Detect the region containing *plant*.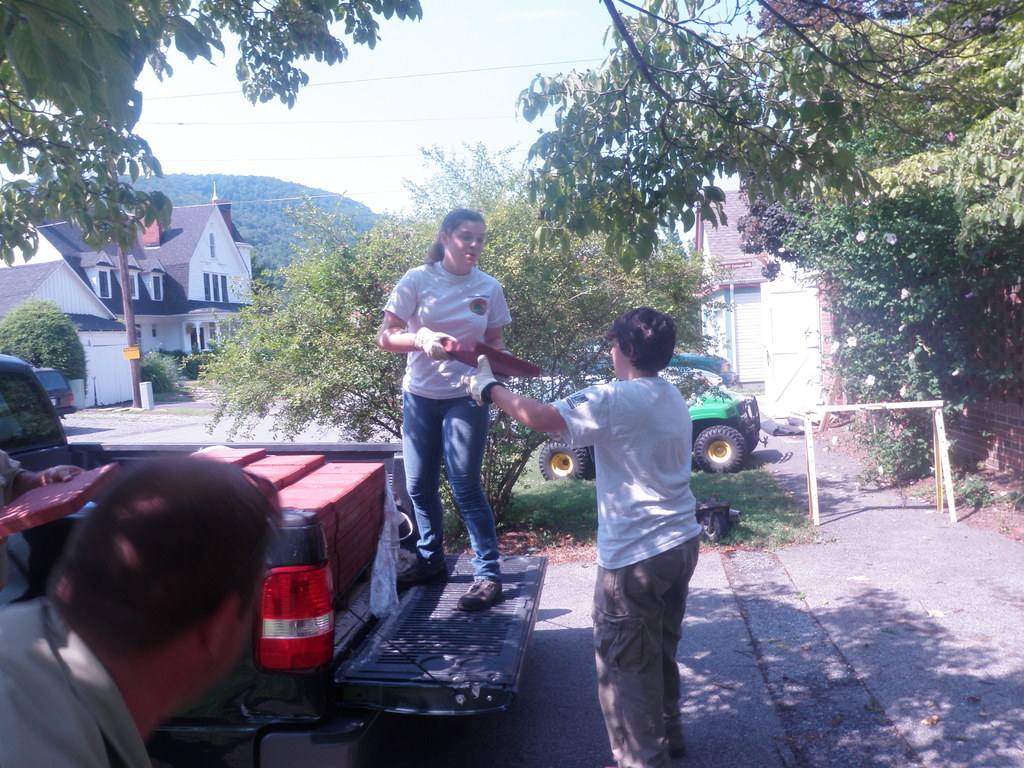
<bbox>0, 292, 95, 397</bbox>.
